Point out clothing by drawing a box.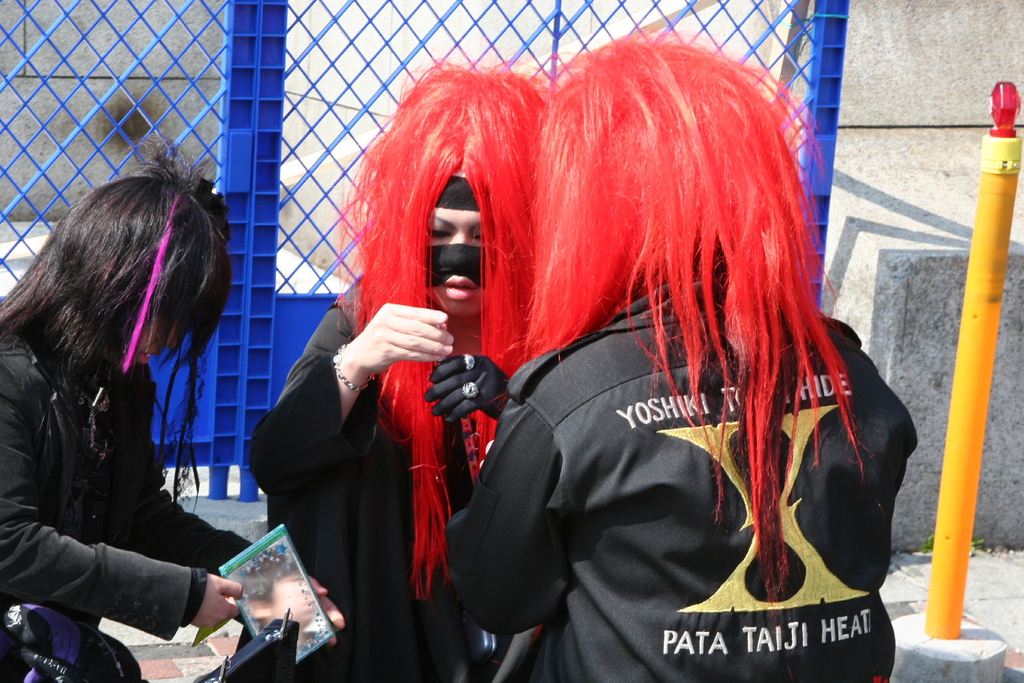
(left=0, top=298, right=255, bottom=682).
